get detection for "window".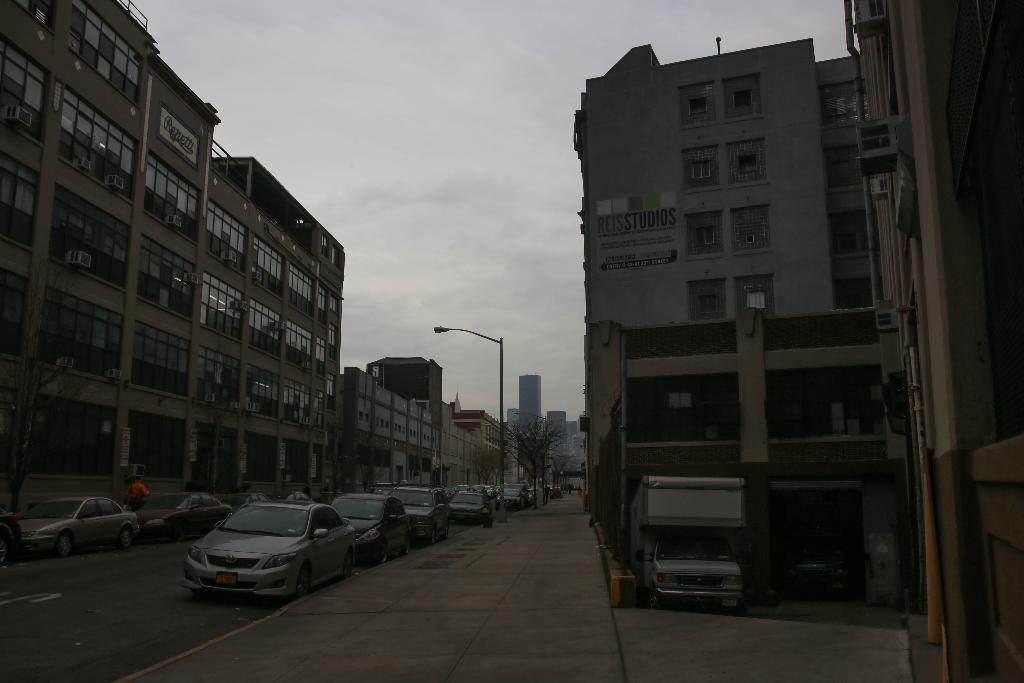
Detection: bbox(701, 297, 714, 311).
